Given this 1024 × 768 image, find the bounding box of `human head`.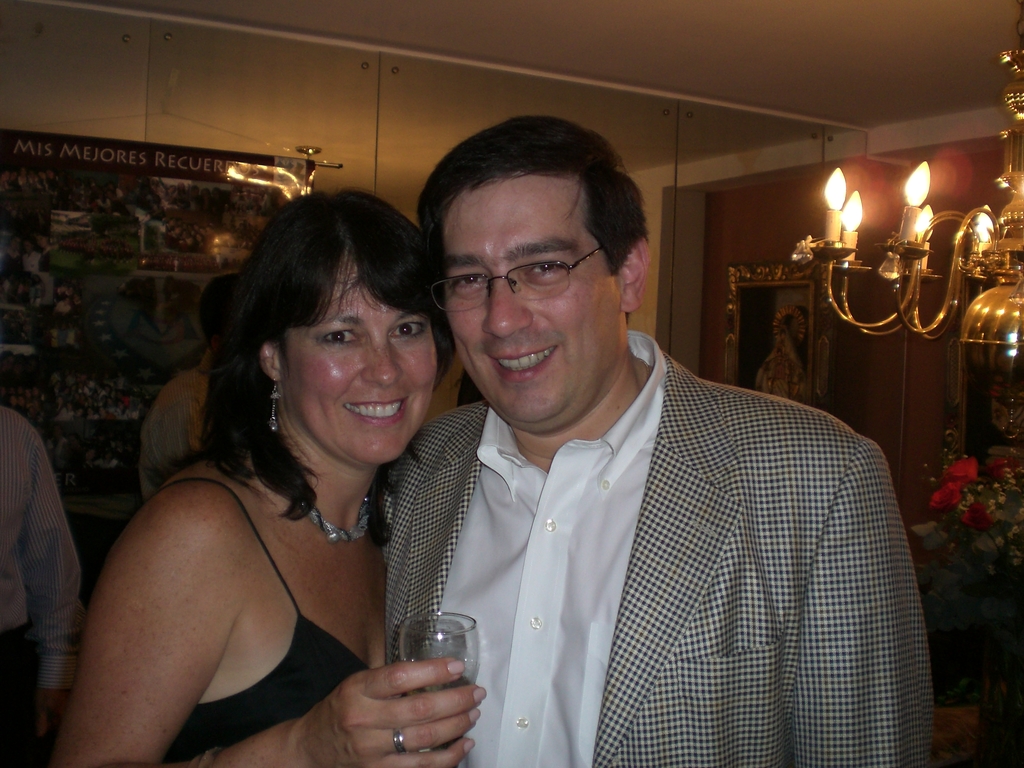
[x1=408, y1=114, x2=652, y2=436].
